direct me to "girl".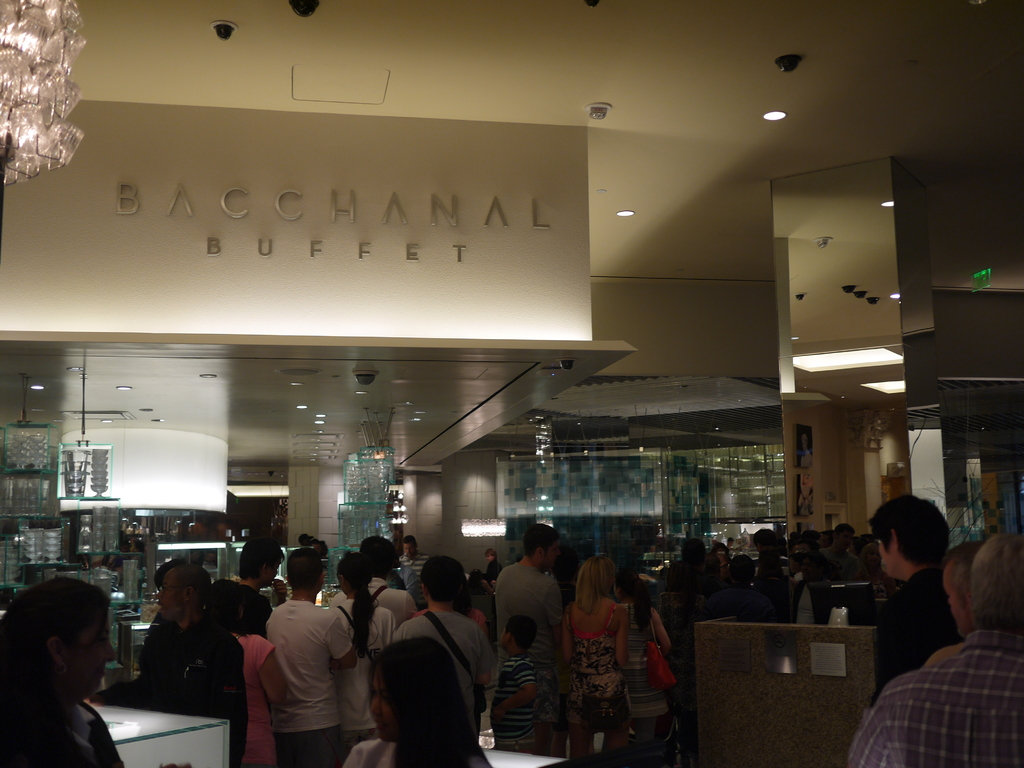
Direction: [205, 581, 300, 767].
